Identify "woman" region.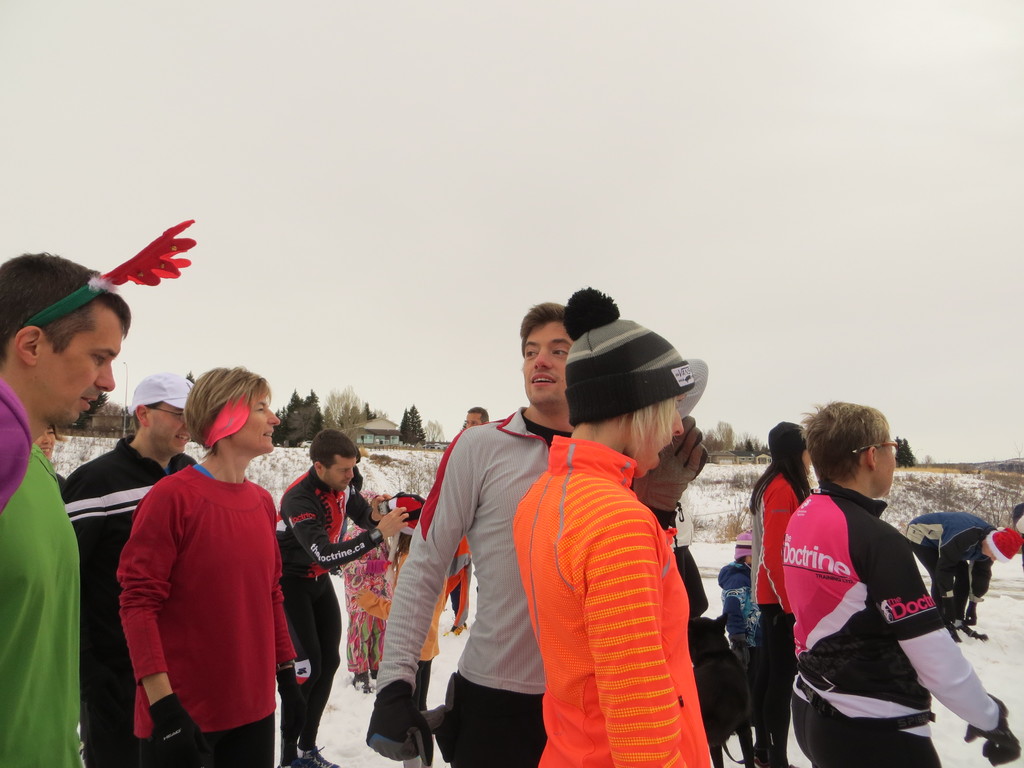
Region: box=[783, 399, 1023, 767].
